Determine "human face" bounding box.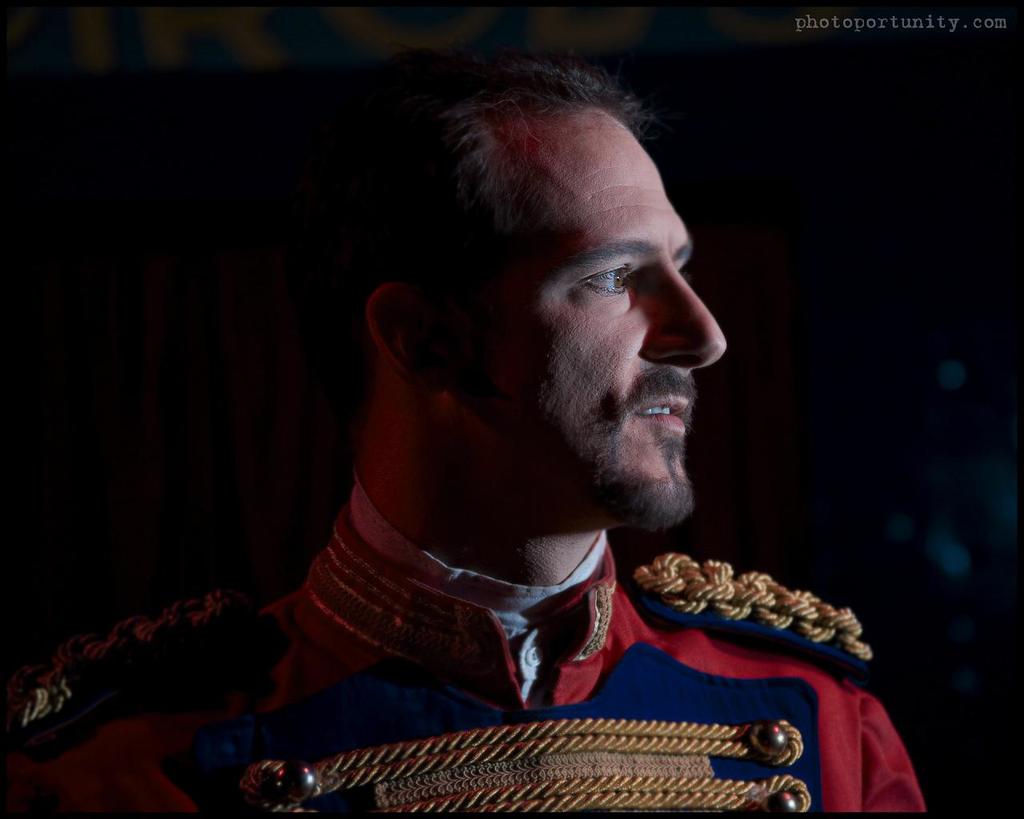
Determined: pyautogui.locateOnScreen(458, 122, 726, 528).
